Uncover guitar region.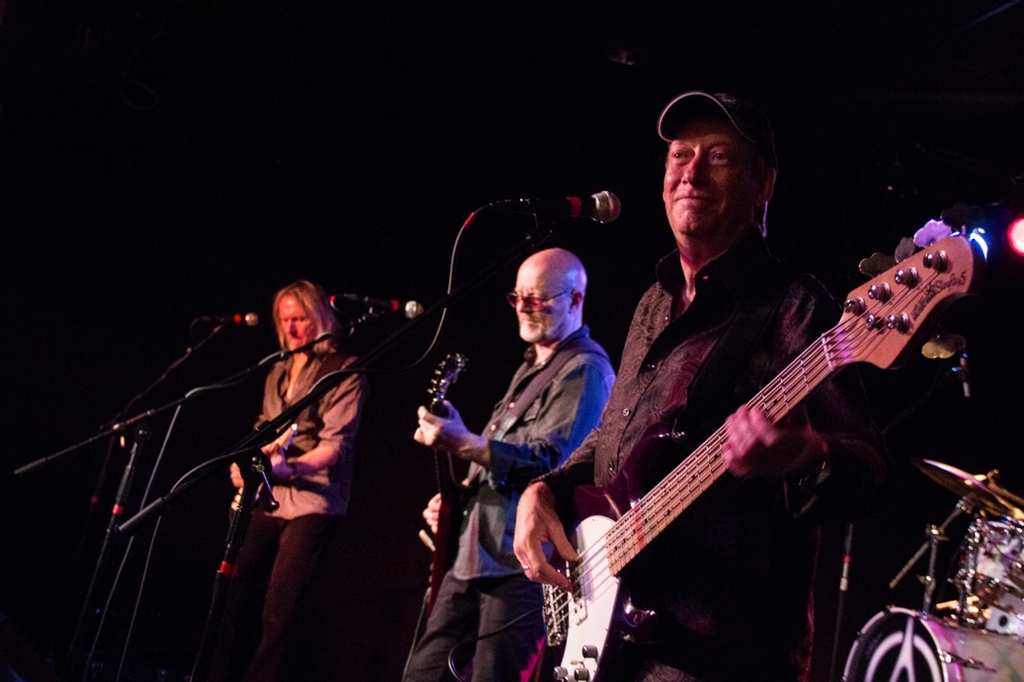
Uncovered: 212/409/309/547.
